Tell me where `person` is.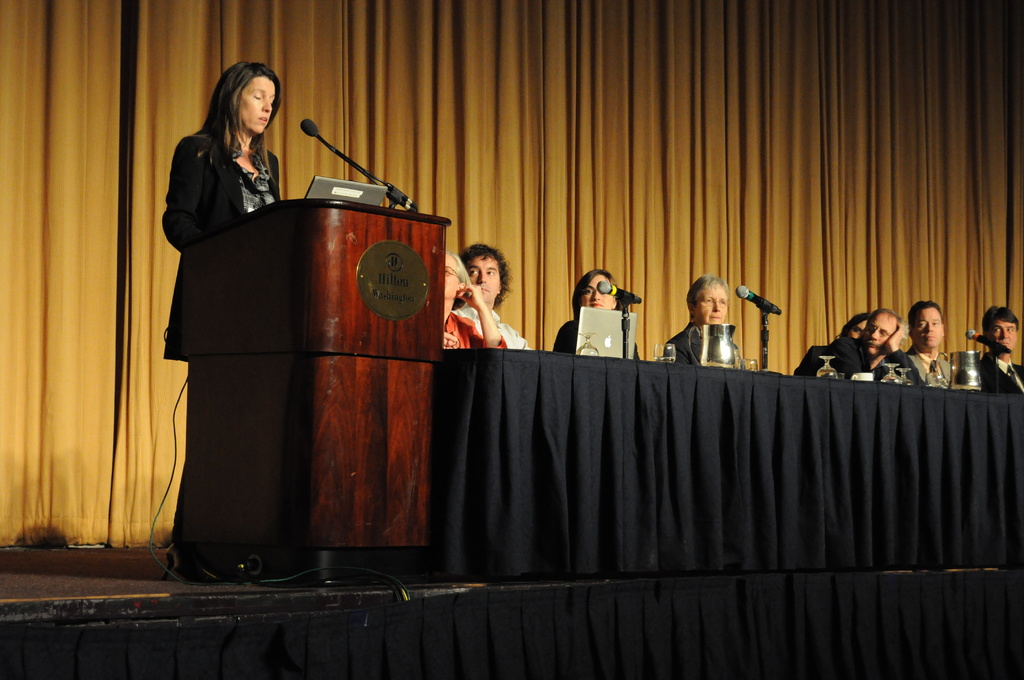
`person` is at bbox(156, 58, 283, 572).
